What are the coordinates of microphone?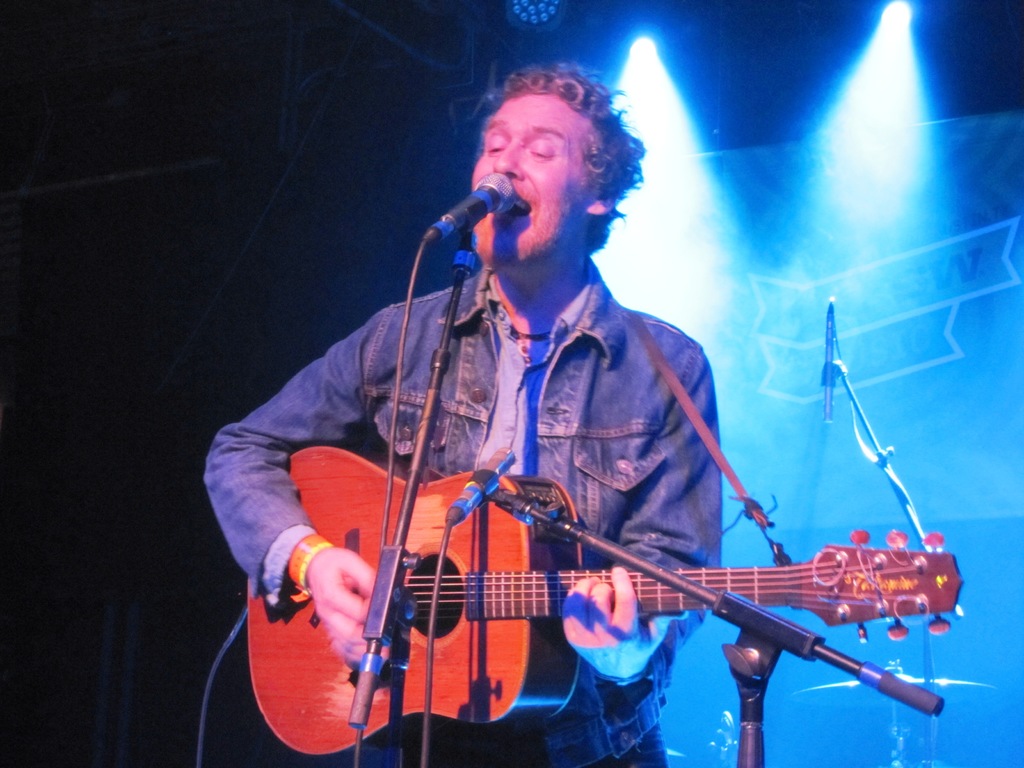
<region>825, 298, 831, 420</region>.
